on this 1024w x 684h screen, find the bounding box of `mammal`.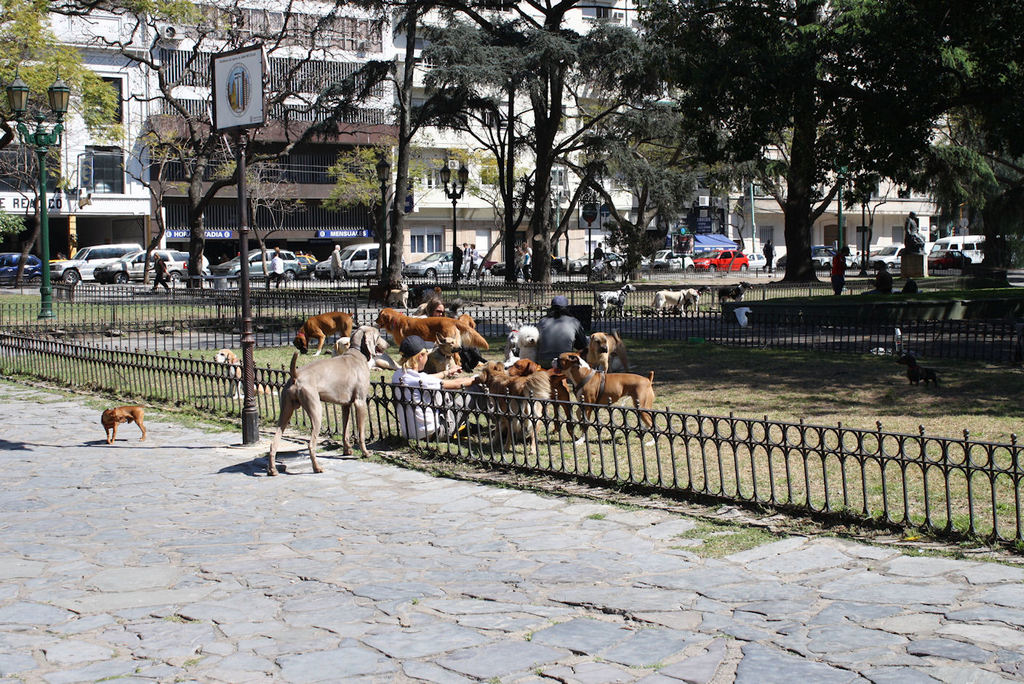
Bounding box: 513,241,530,277.
